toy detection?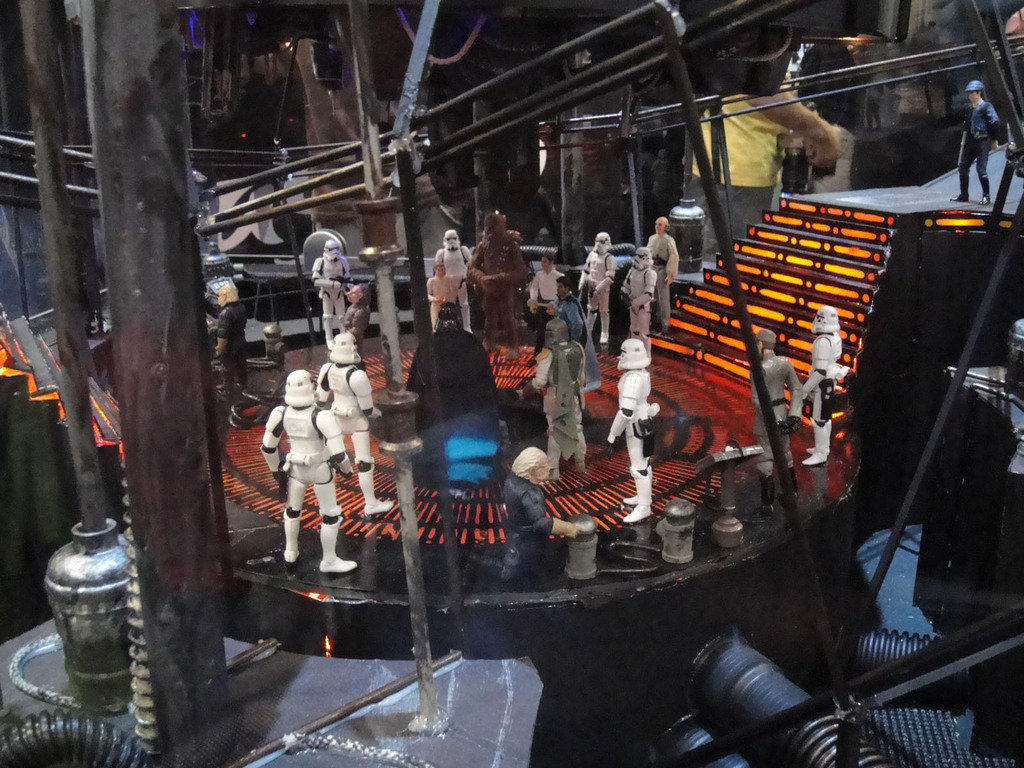
419, 265, 461, 351
